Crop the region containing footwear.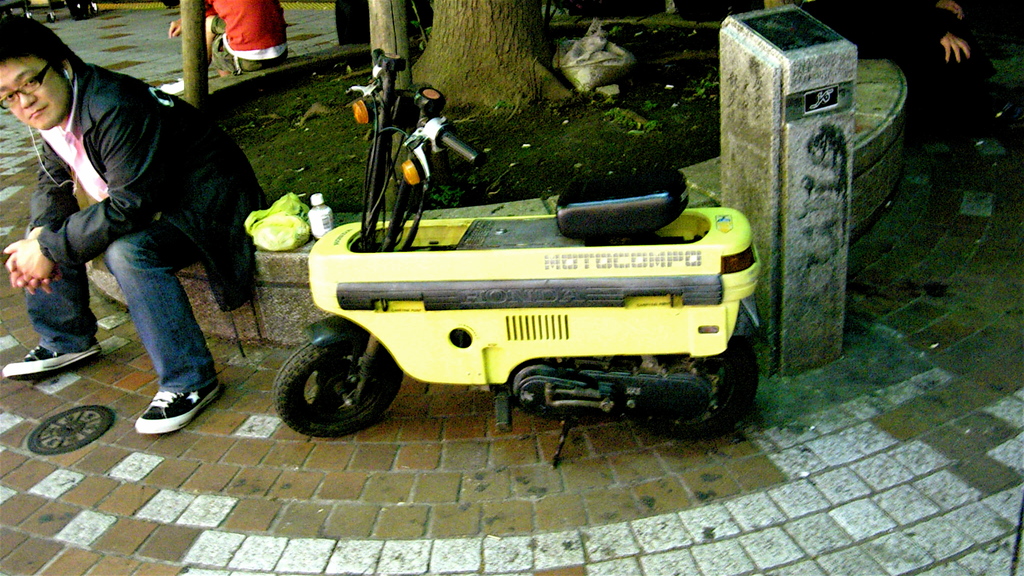
Crop region: (x1=164, y1=78, x2=184, y2=95).
